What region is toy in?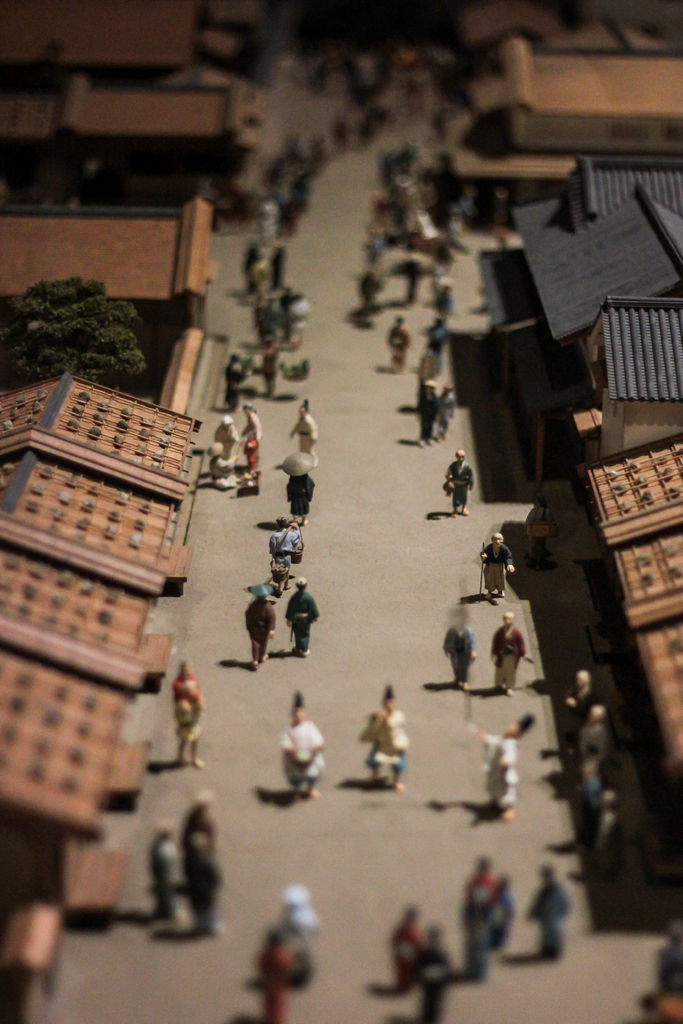
<bbox>242, 436, 263, 486</bbox>.
